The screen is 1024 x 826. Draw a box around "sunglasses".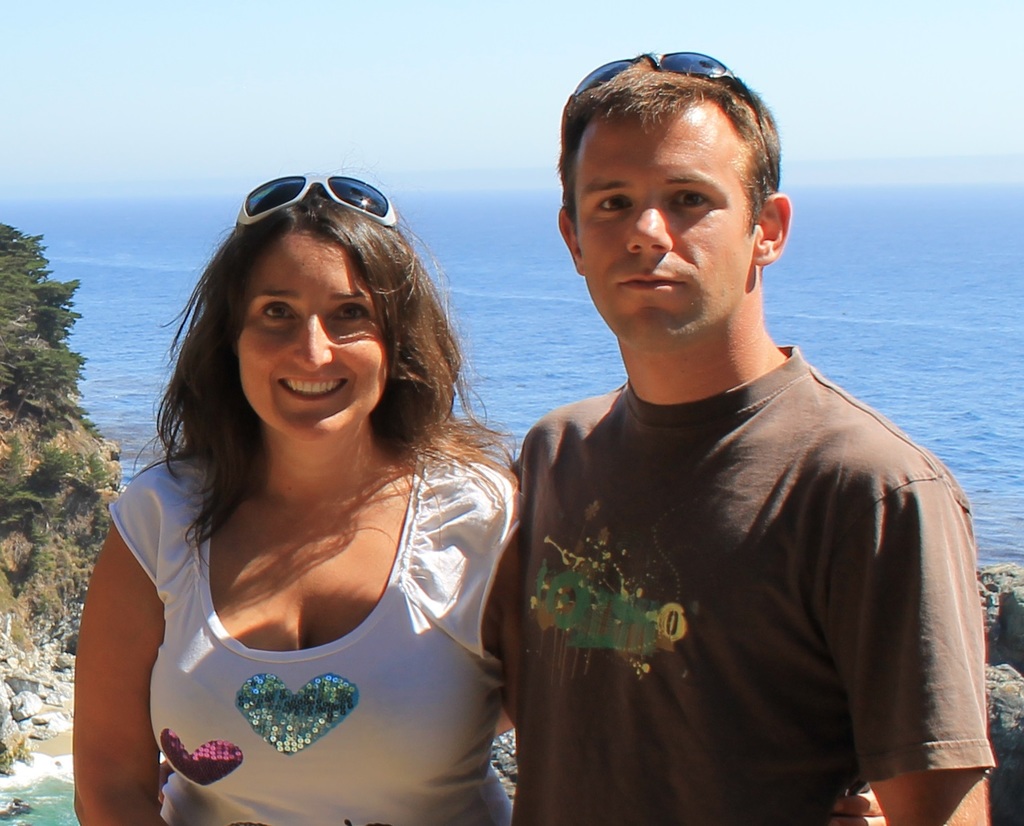
568:49:751:103.
